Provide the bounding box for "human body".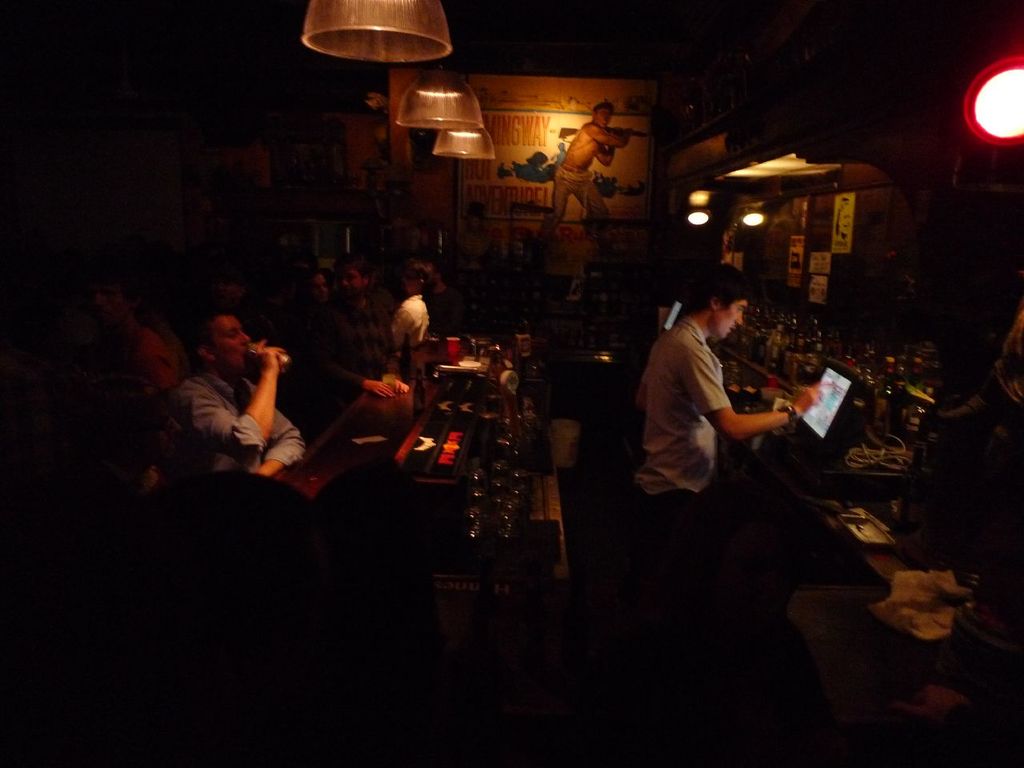
{"x1": 147, "y1": 303, "x2": 304, "y2": 498}.
